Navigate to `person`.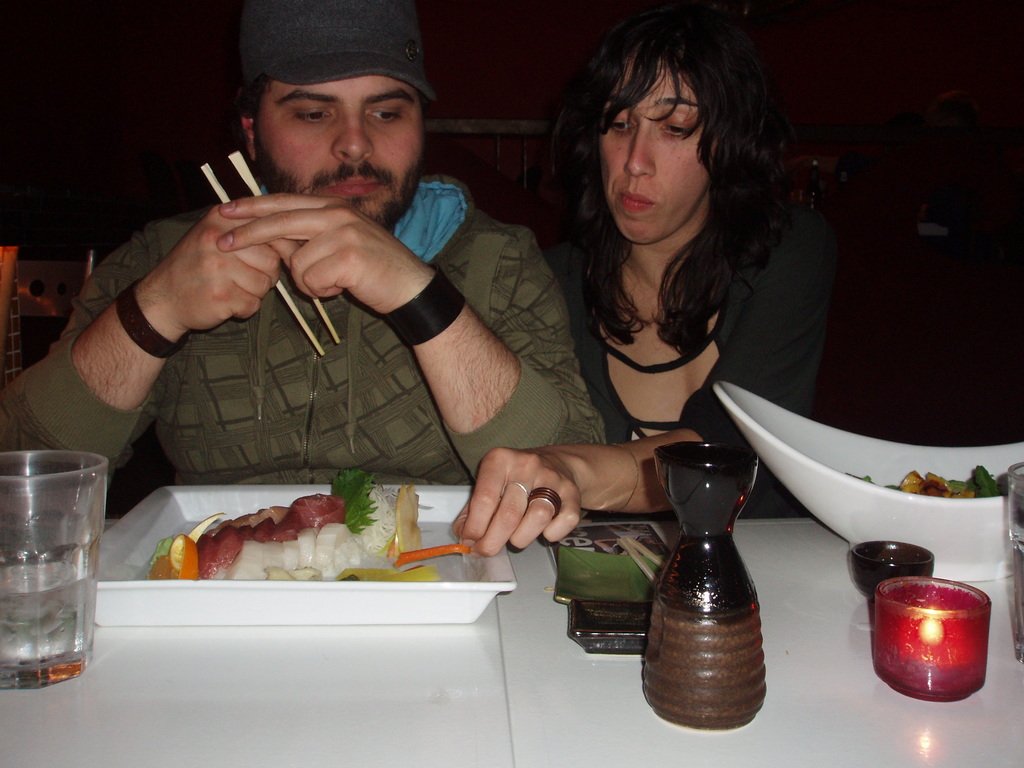
Navigation target: 0,0,609,520.
